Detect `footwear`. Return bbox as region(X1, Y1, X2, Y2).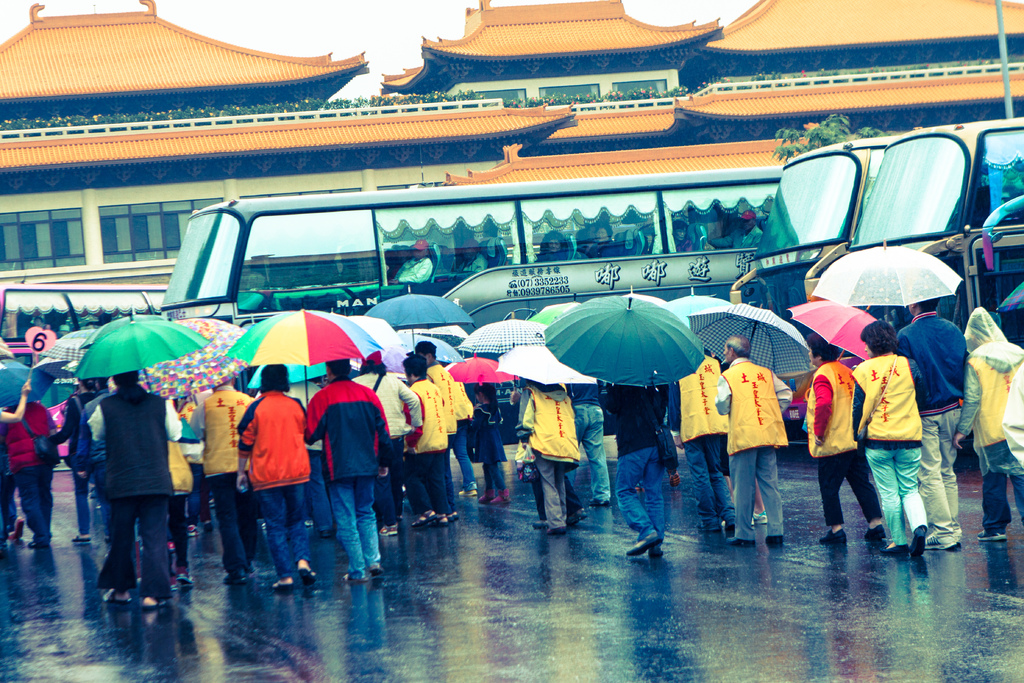
region(380, 525, 396, 534).
